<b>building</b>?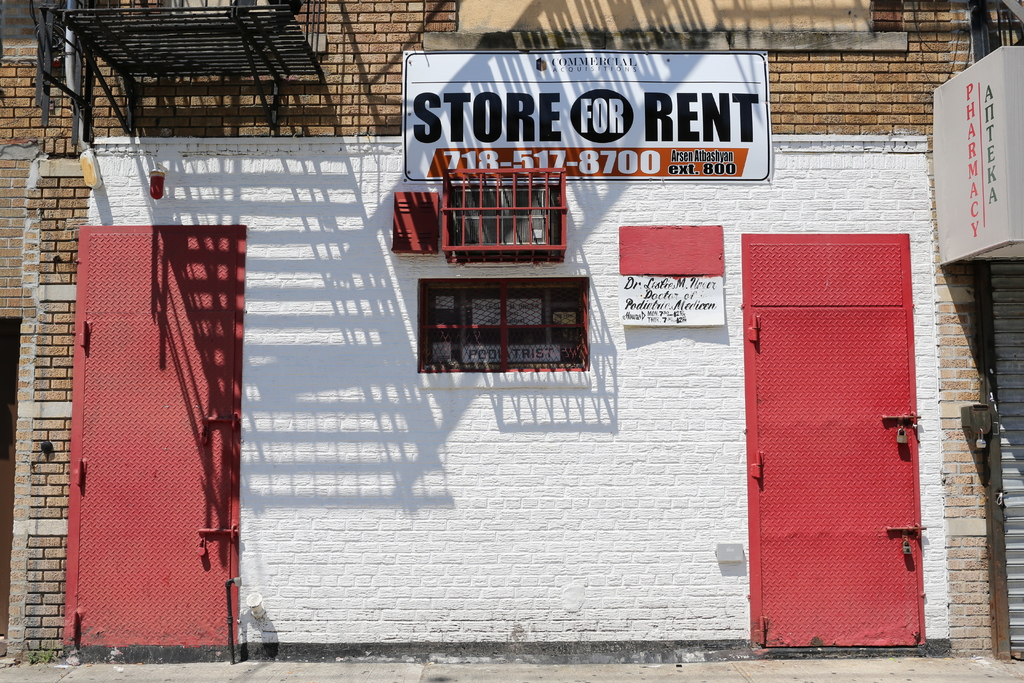
crop(0, 0, 1023, 666)
